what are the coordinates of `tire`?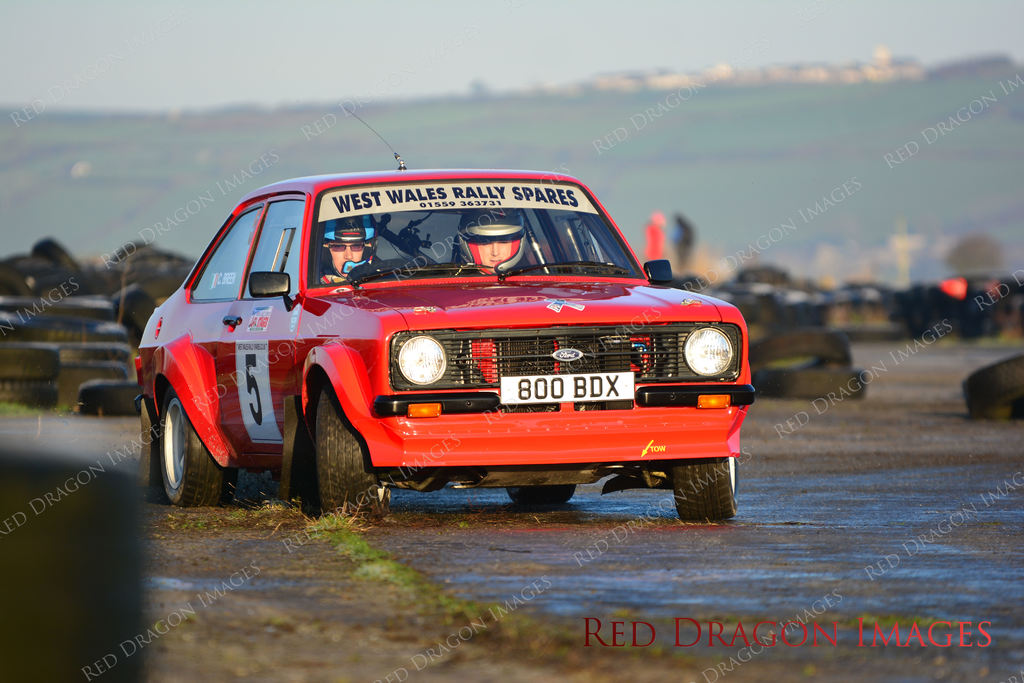
0, 377, 61, 403.
